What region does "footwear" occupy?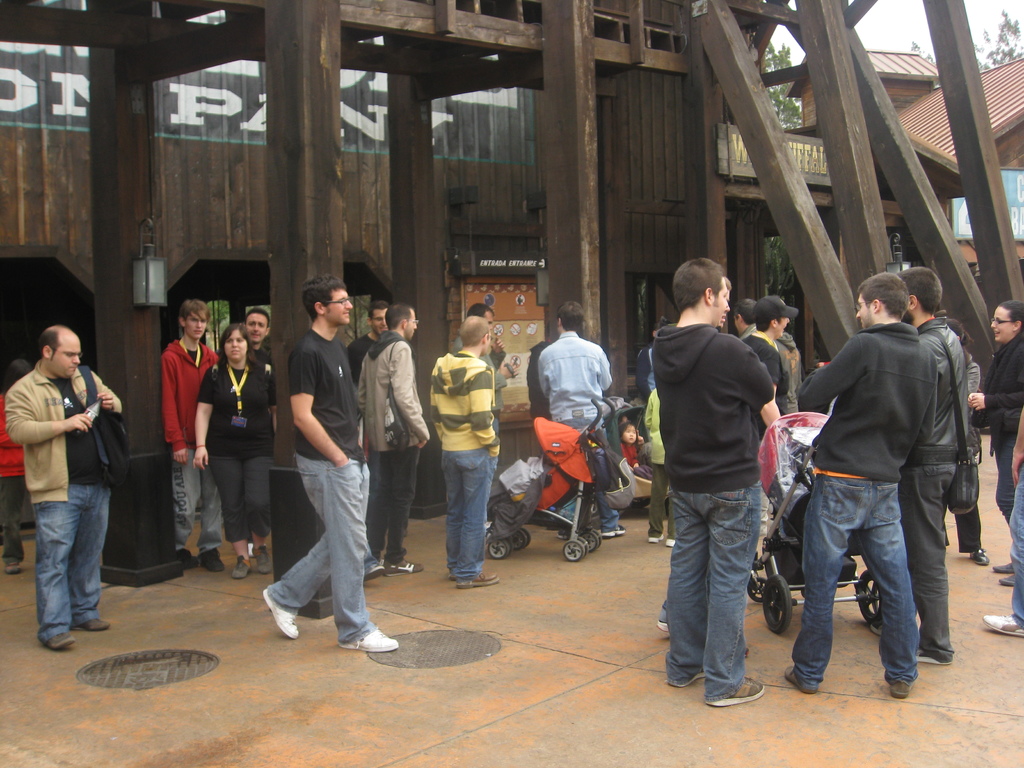
(x1=234, y1=556, x2=250, y2=577).
